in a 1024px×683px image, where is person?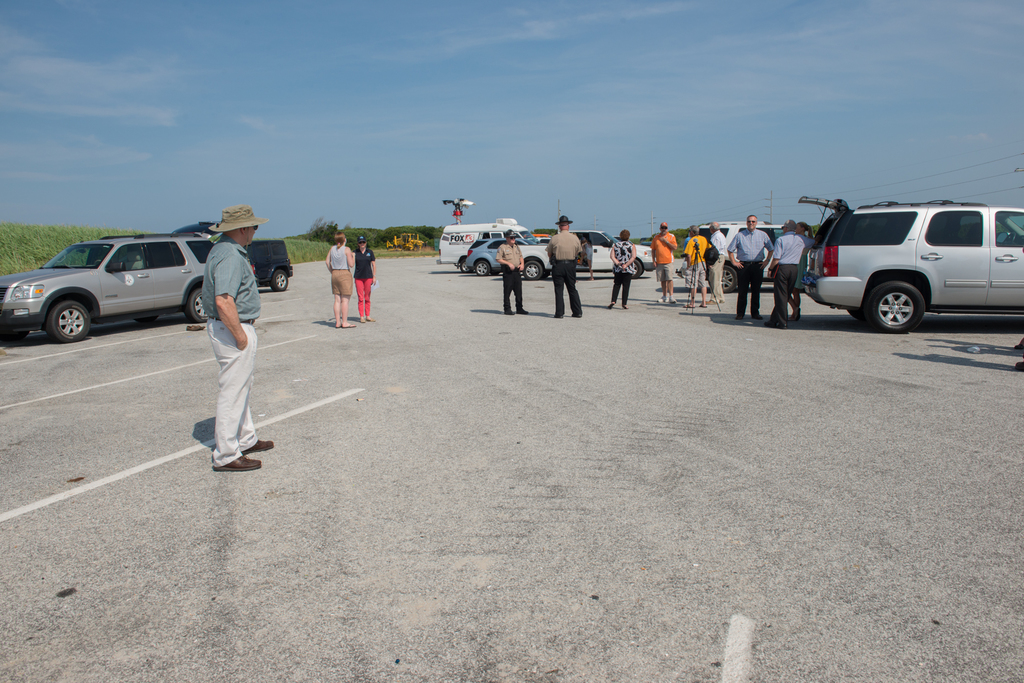
crop(652, 225, 679, 306).
